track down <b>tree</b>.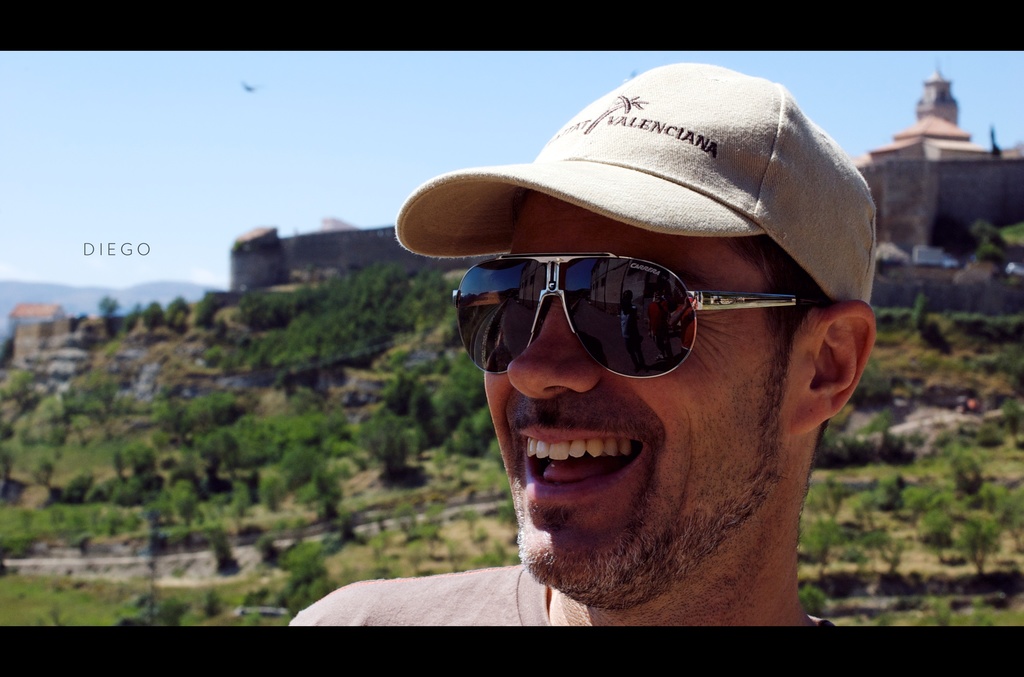
Tracked to <box>453,409,500,452</box>.
